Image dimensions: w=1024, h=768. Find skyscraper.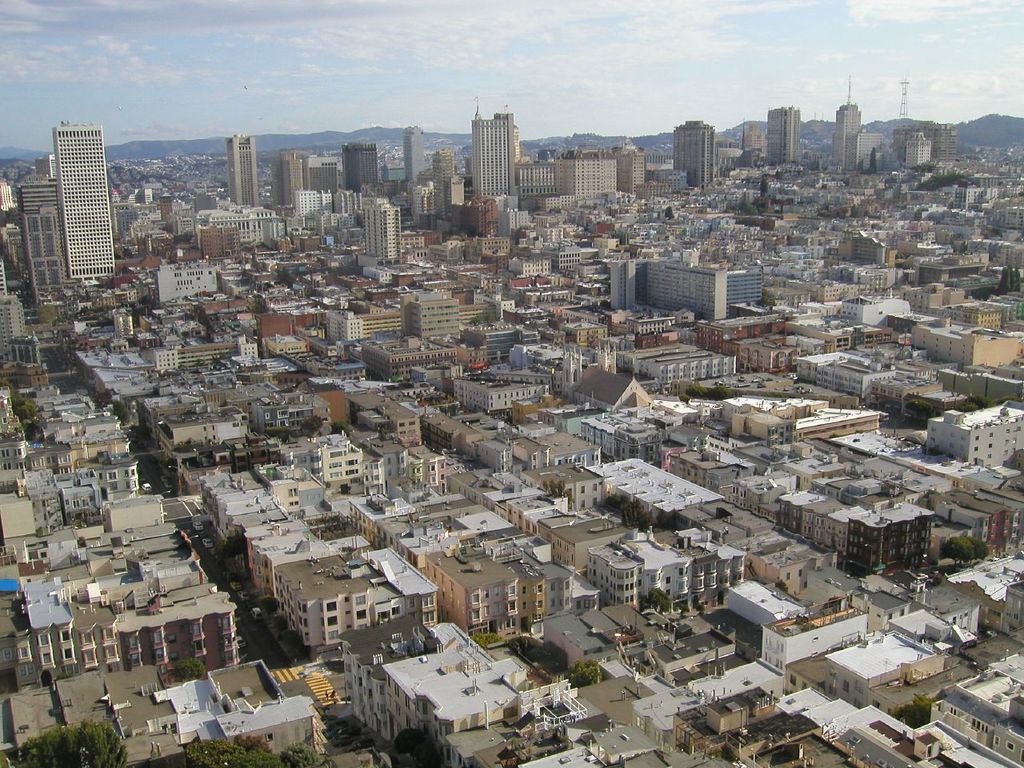
BBox(466, 101, 514, 201).
